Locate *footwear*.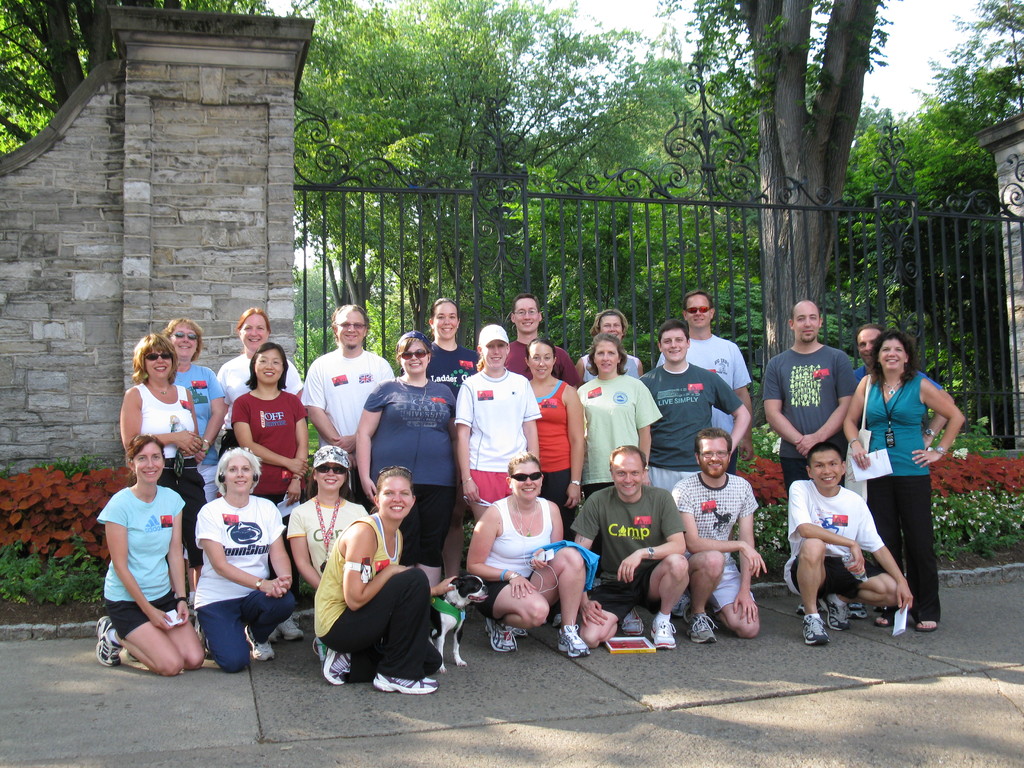
Bounding box: bbox=(323, 650, 355, 684).
